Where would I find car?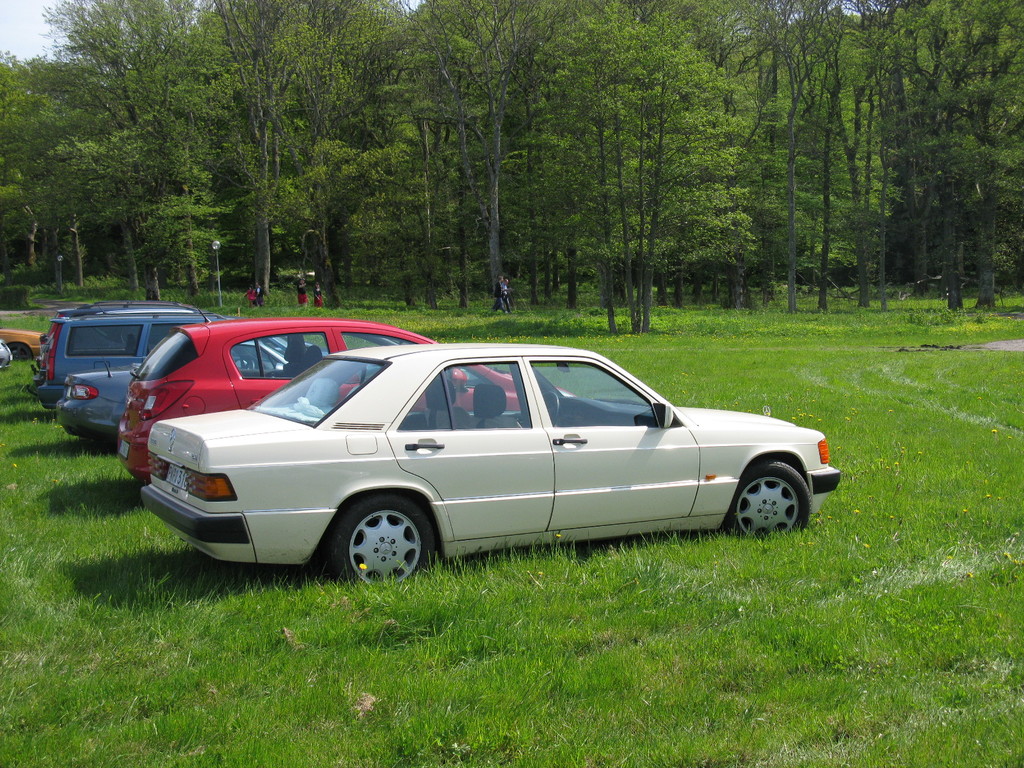
At [20, 297, 297, 405].
